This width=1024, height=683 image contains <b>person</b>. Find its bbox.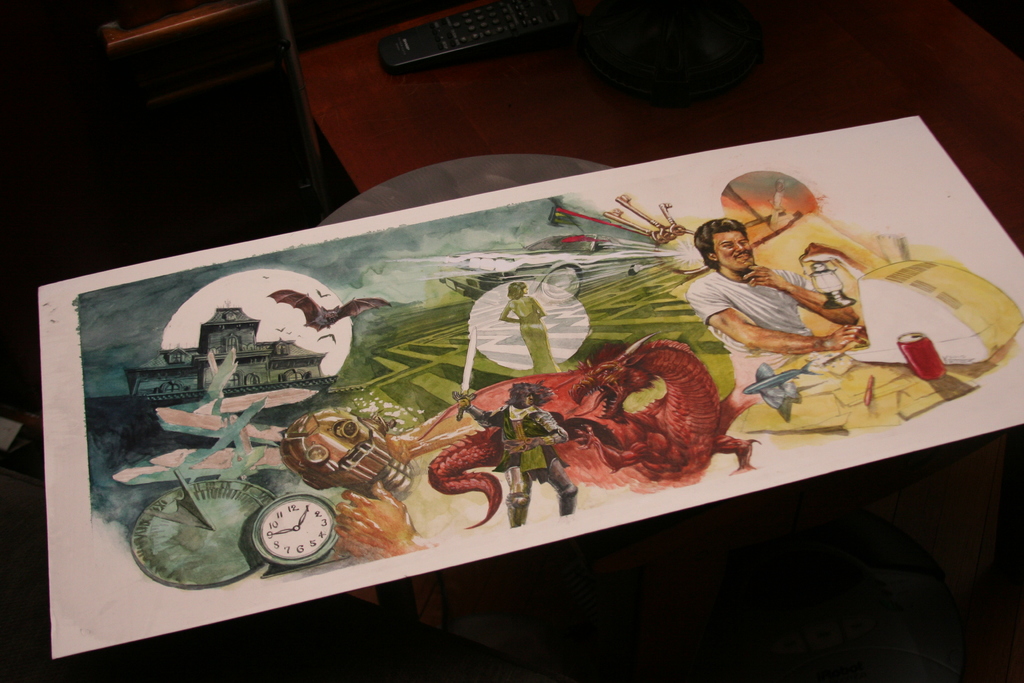
Rect(687, 197, 826, 383).
